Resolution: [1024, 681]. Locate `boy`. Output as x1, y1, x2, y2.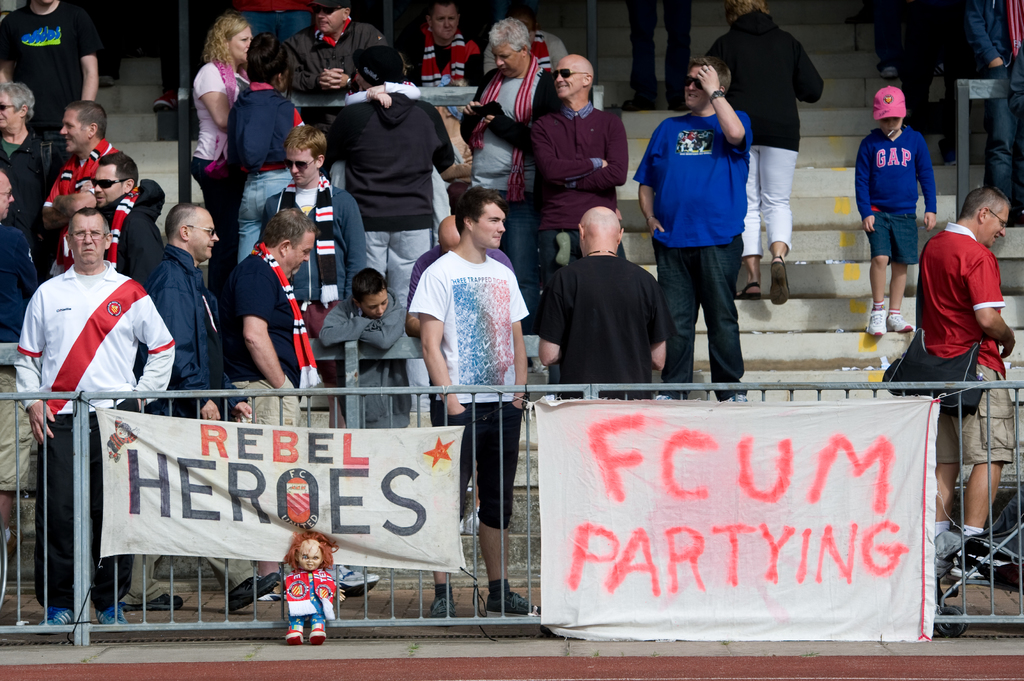
316, 262, 408, 433.
